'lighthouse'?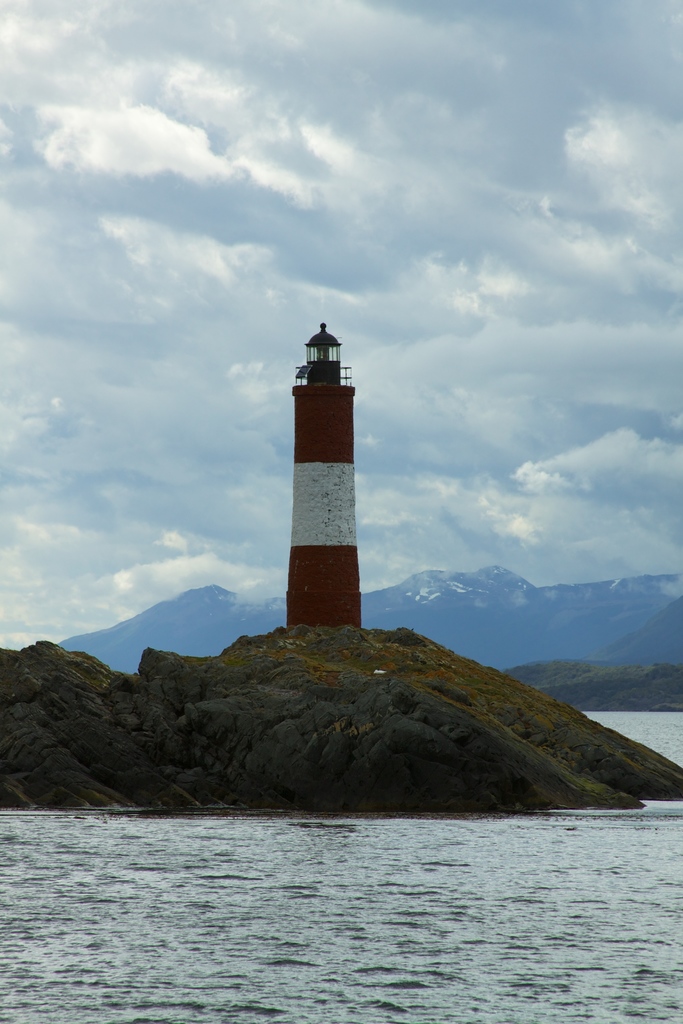
282:321:363:627
